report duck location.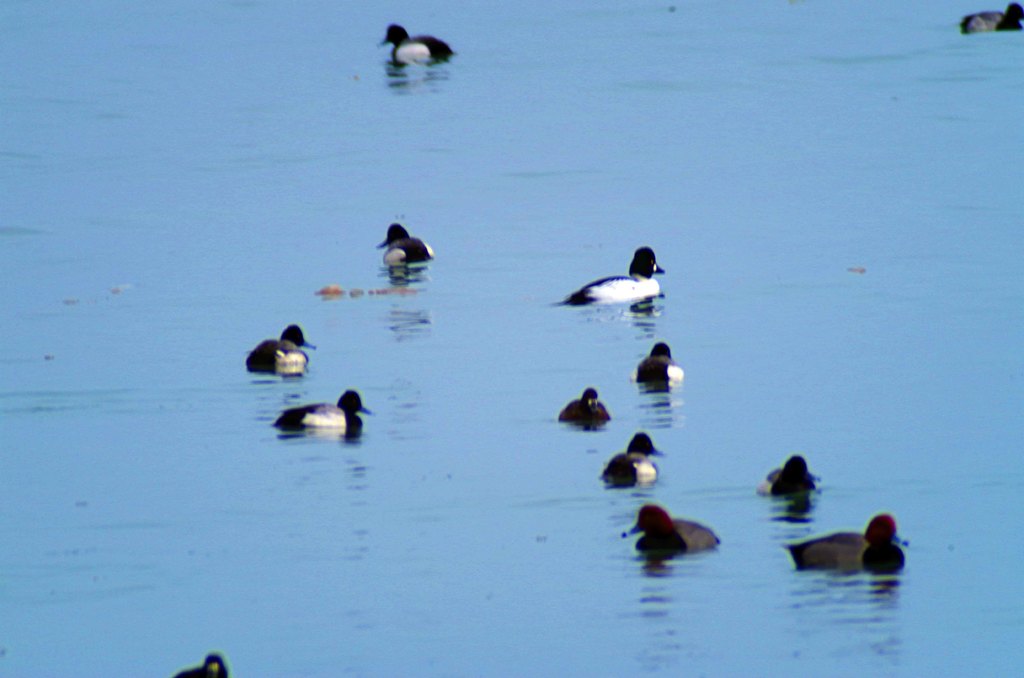
Report: bbox(246, 319, 321, 383).
